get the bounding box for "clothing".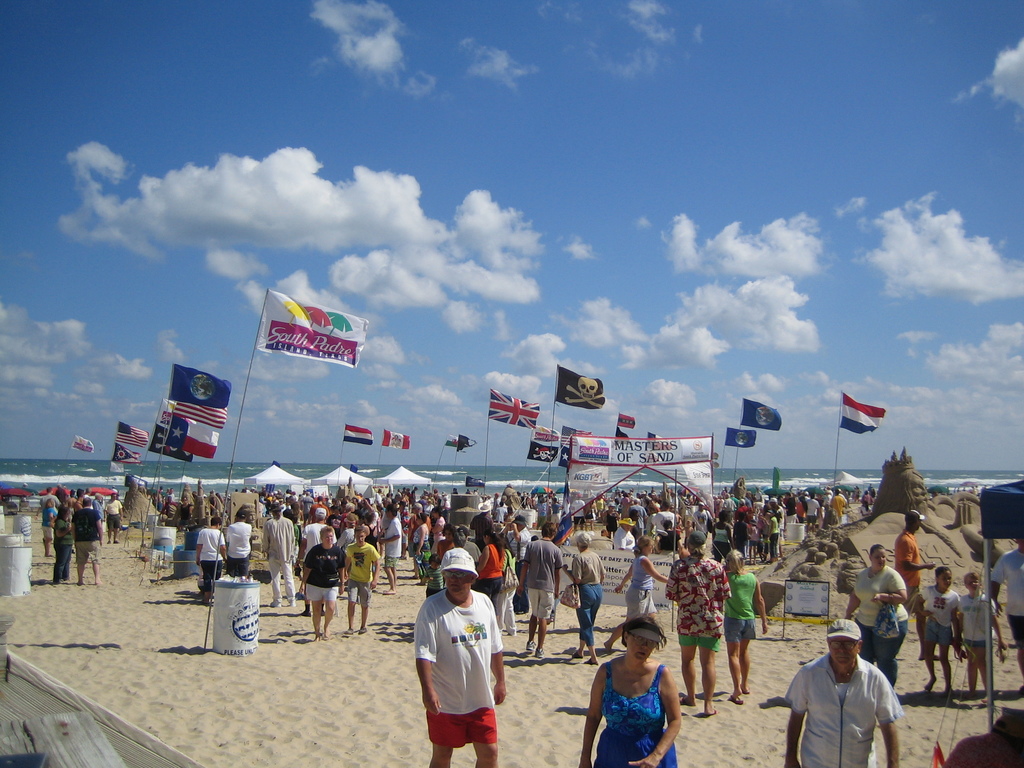
box(227, 523, 260, 575).
